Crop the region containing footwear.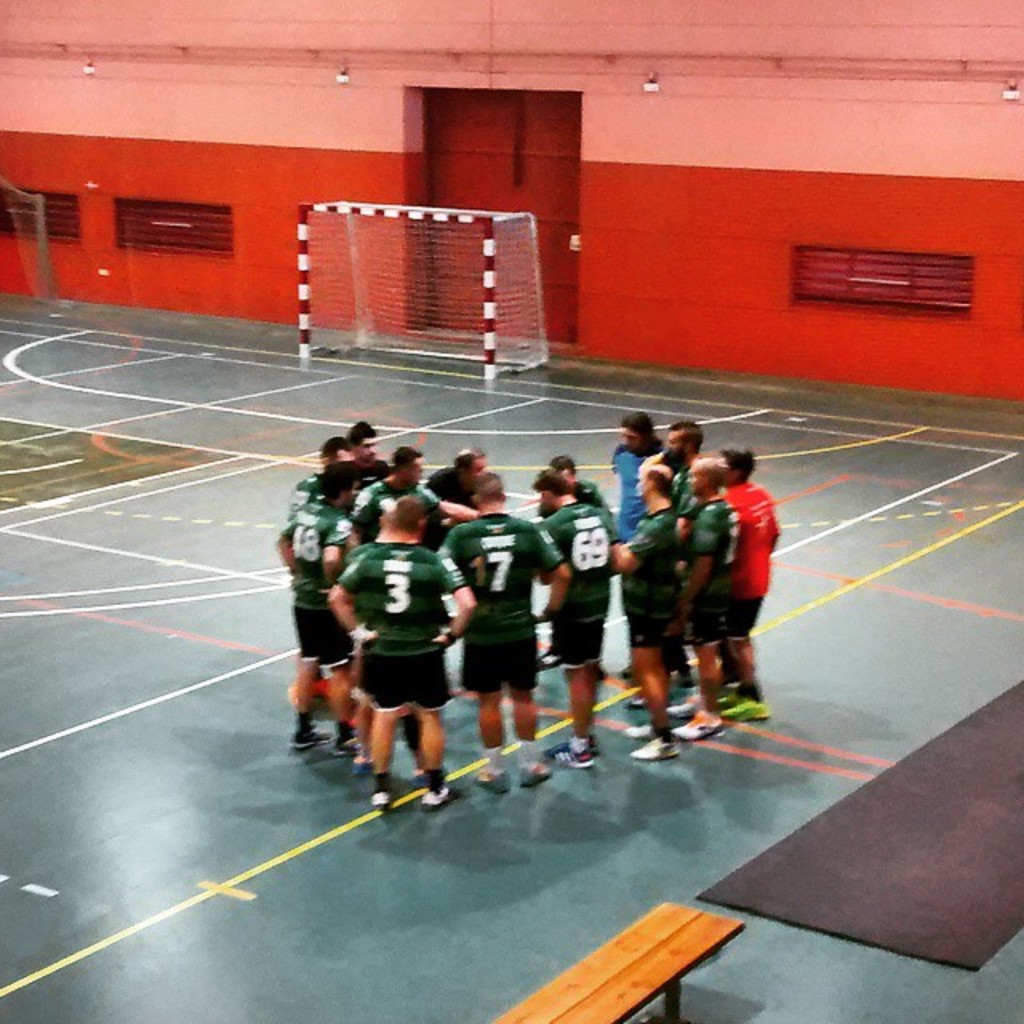
Crop region: rect(627, 736, 677, 762).
